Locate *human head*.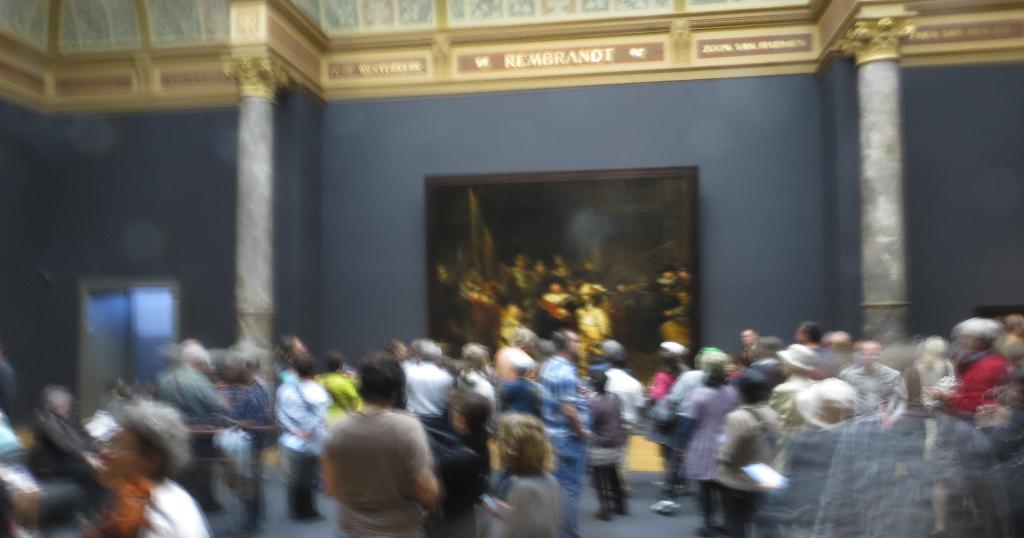
Bounding box: crop(97, 398, 188, 480).
